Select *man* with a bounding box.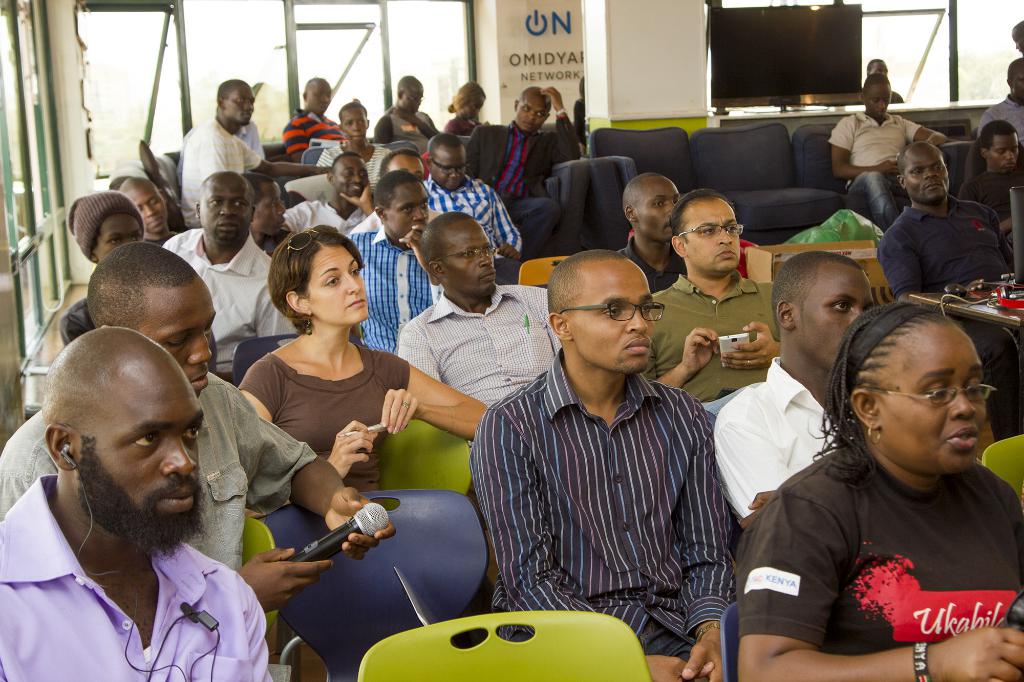
BBox(373, 75, 440, 151).
